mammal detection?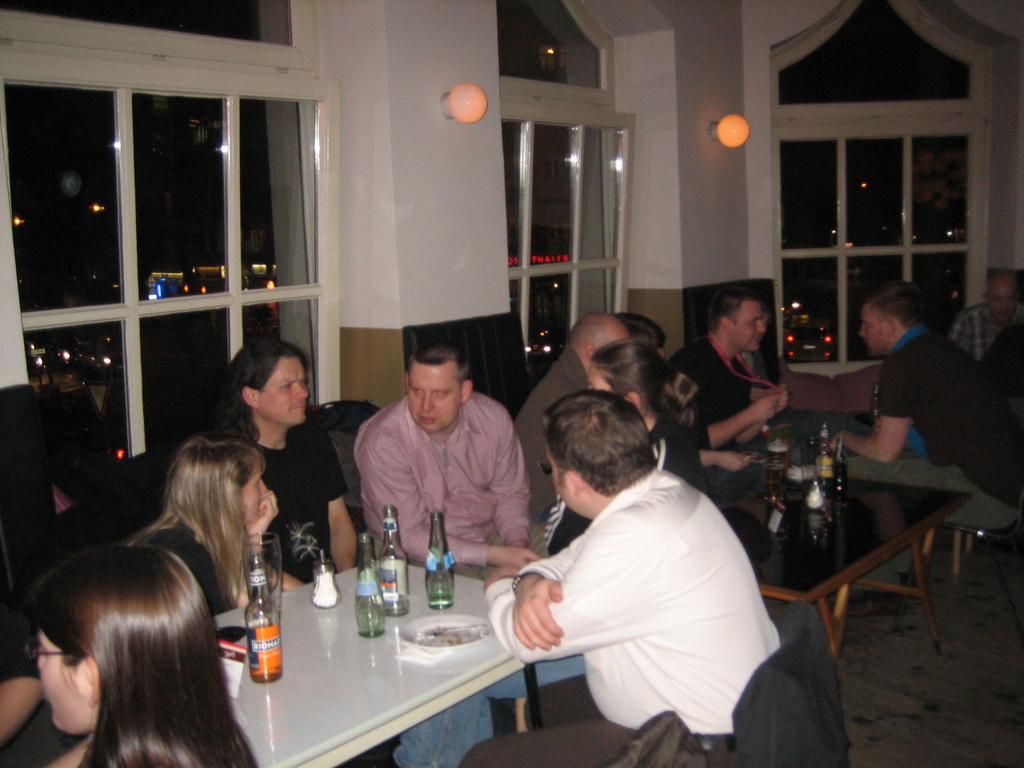
(x1=680, y1=294, x2=783, y2=452)
